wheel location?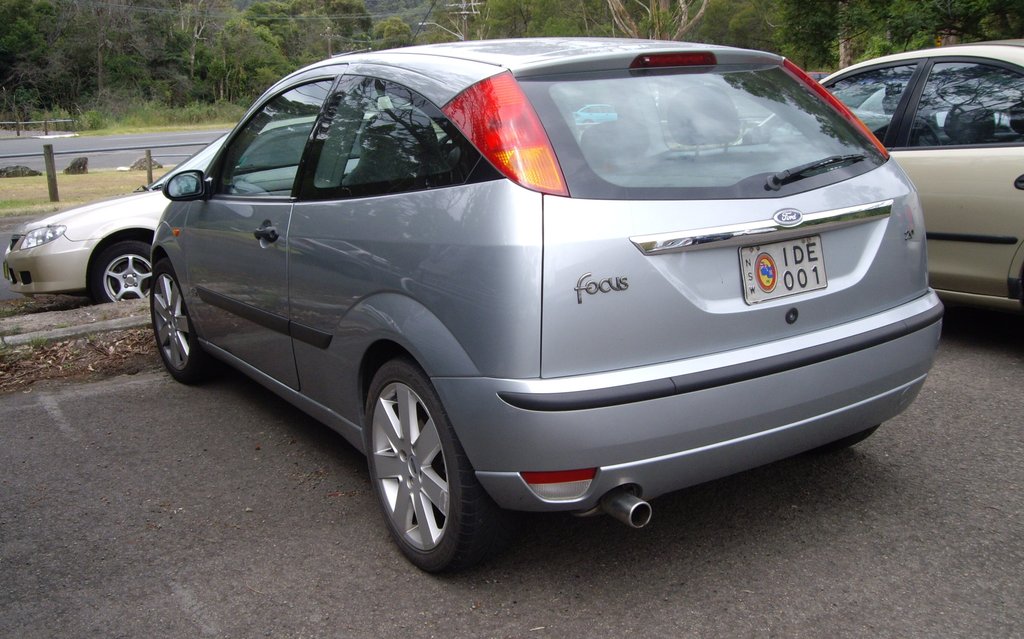
362/367/506/581
